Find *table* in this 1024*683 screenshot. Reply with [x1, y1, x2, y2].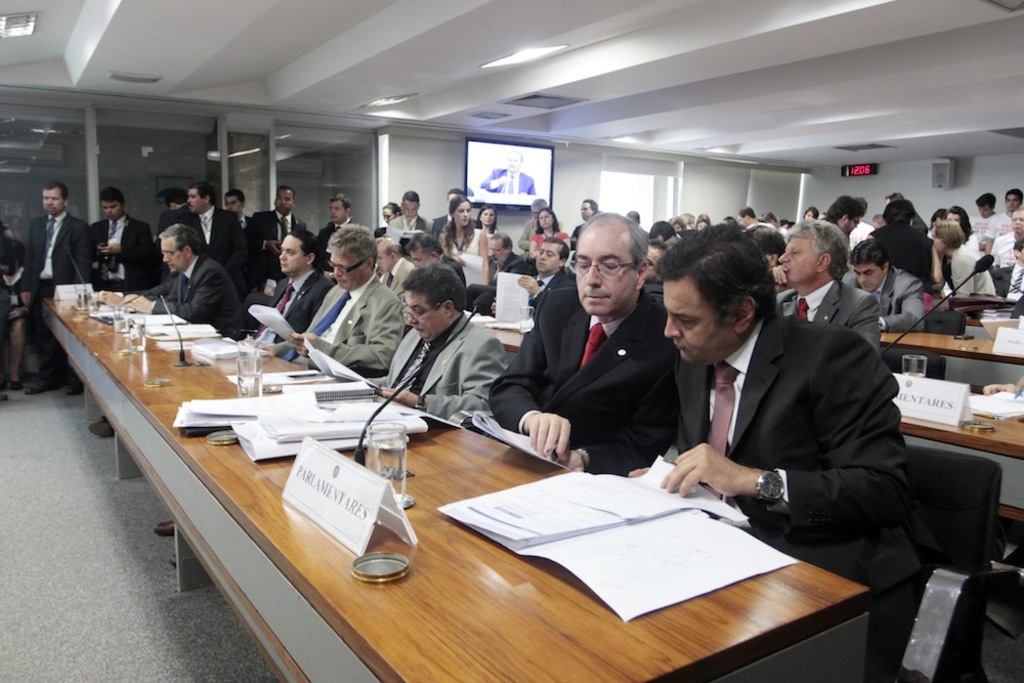
[861, 325, 1023, 387].
